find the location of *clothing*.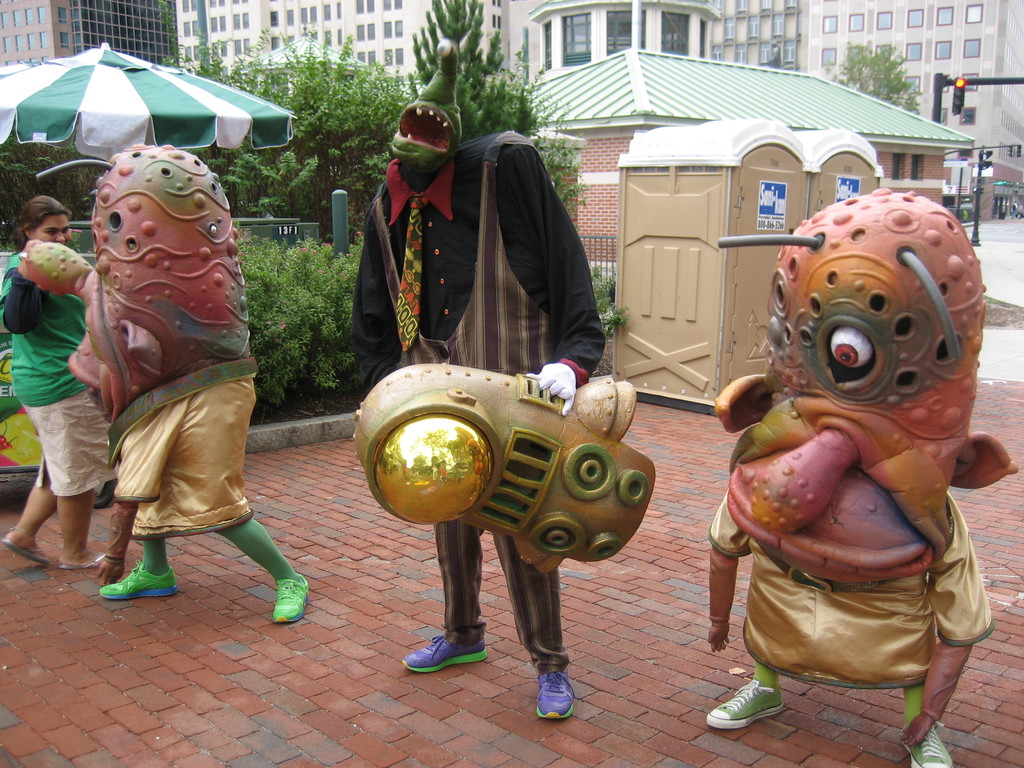
Location: crop(344, 182, 628, 648).
